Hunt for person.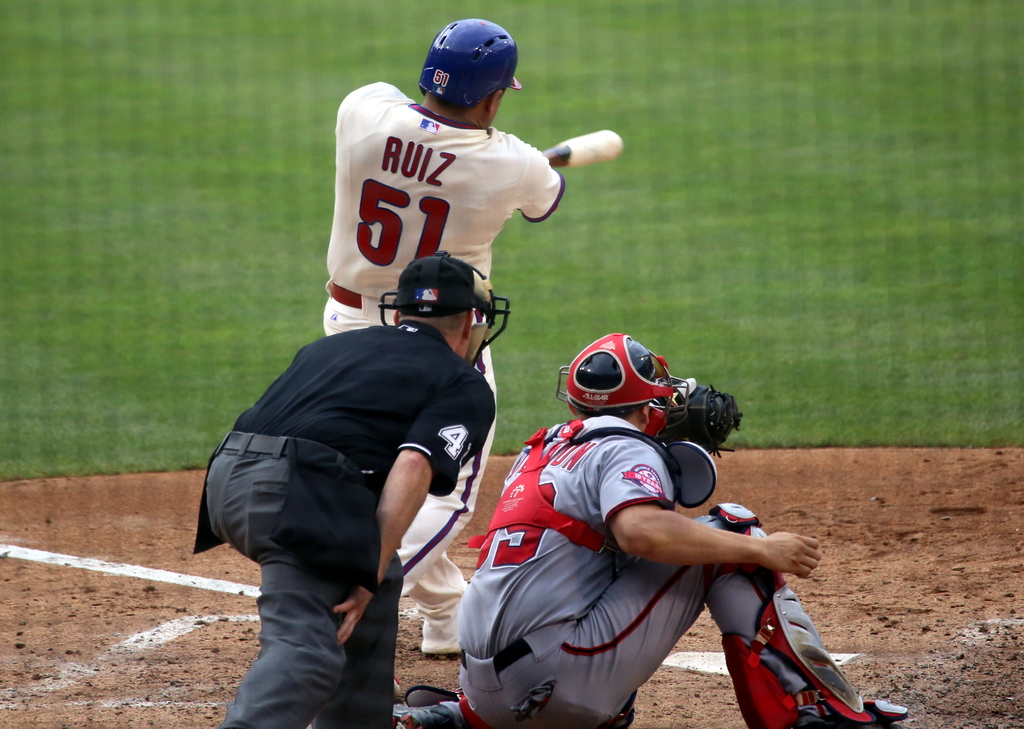
Hunted down at pyautogui.locateOnScreen(316, 20, 564, 652).
